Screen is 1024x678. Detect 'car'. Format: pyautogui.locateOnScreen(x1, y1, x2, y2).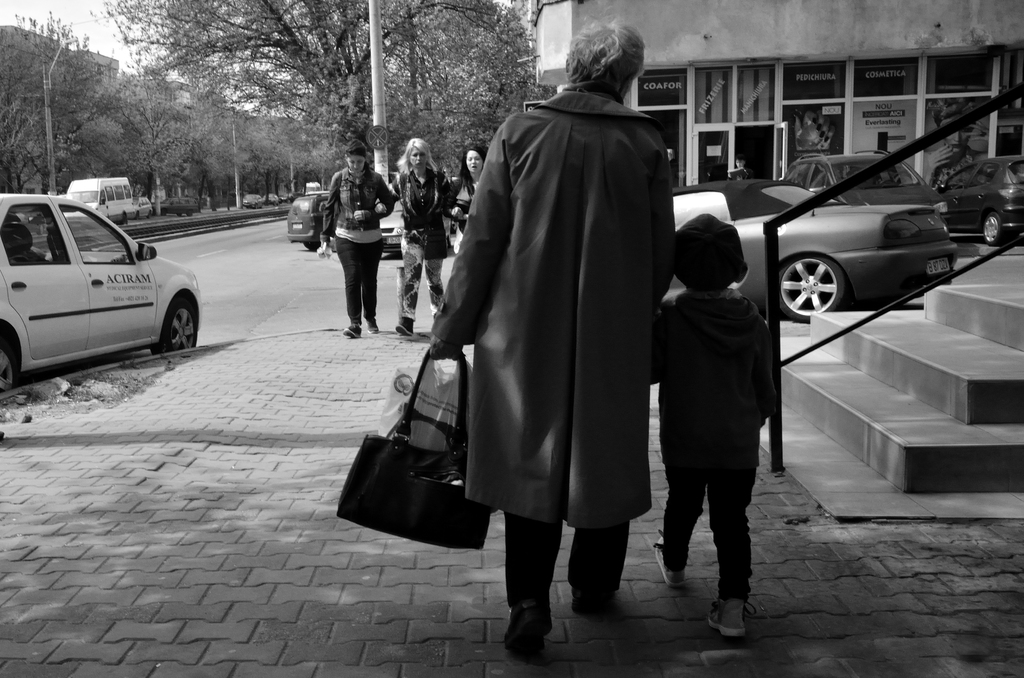
pyautogui.locateOnScreen(136, 197, 152, 218).
